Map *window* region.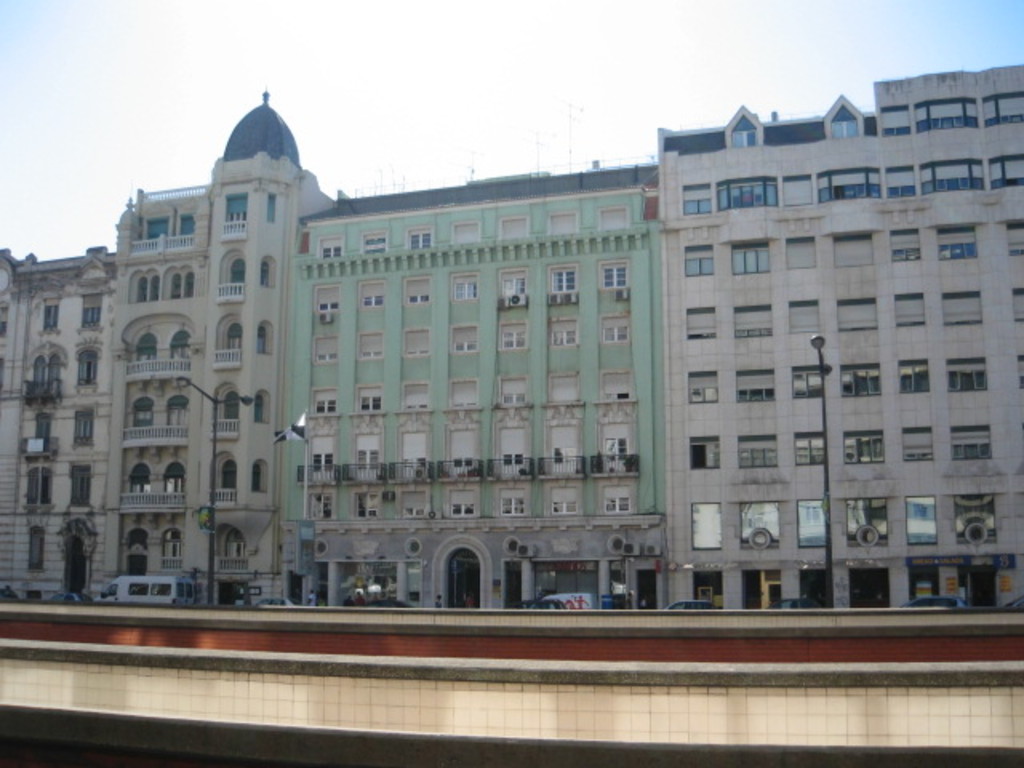
Mapped to [686,371,720,403].
